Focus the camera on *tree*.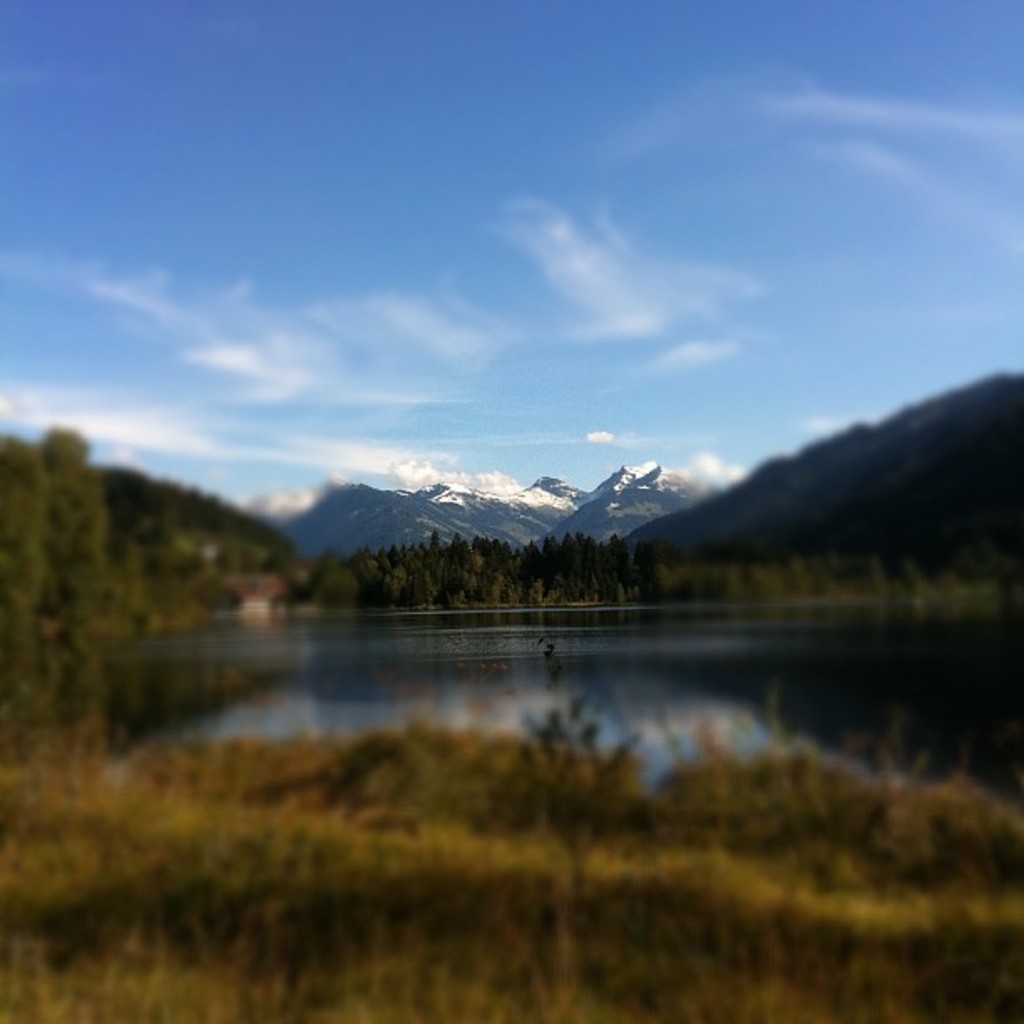
Focus region: (x1=33, y1=420, x2=107, y2=666).
